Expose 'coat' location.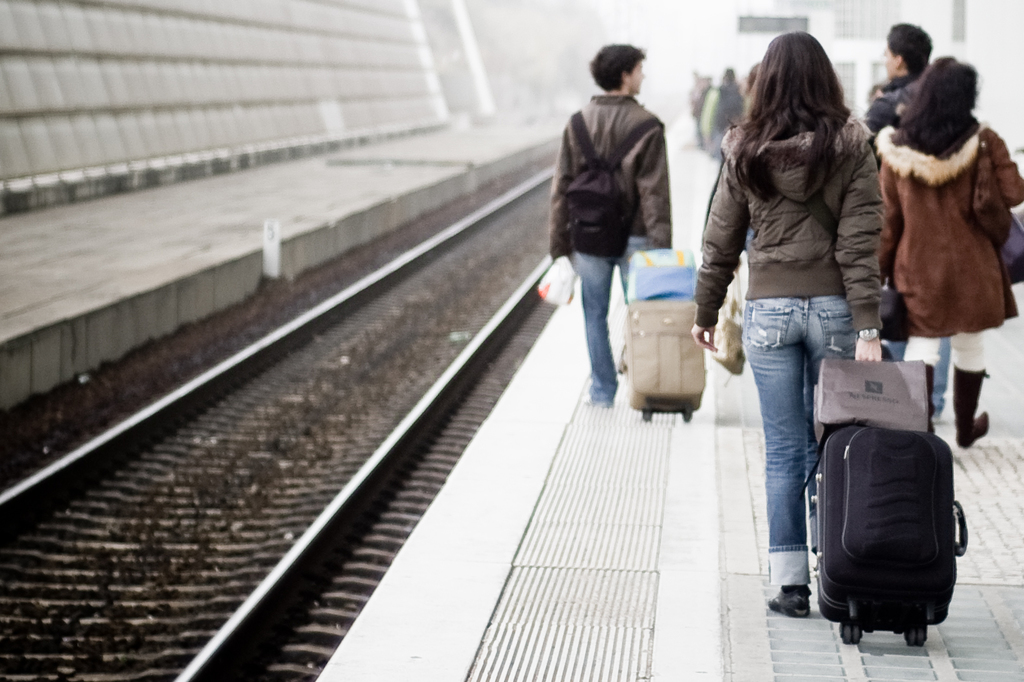
Exposed at 547, 88, 669, 260.
